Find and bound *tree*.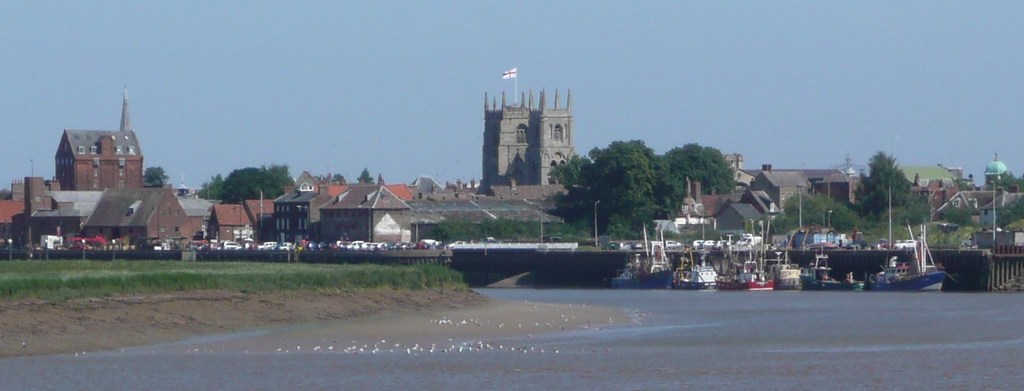
Bound: <box>862,150,928,225</box>.
